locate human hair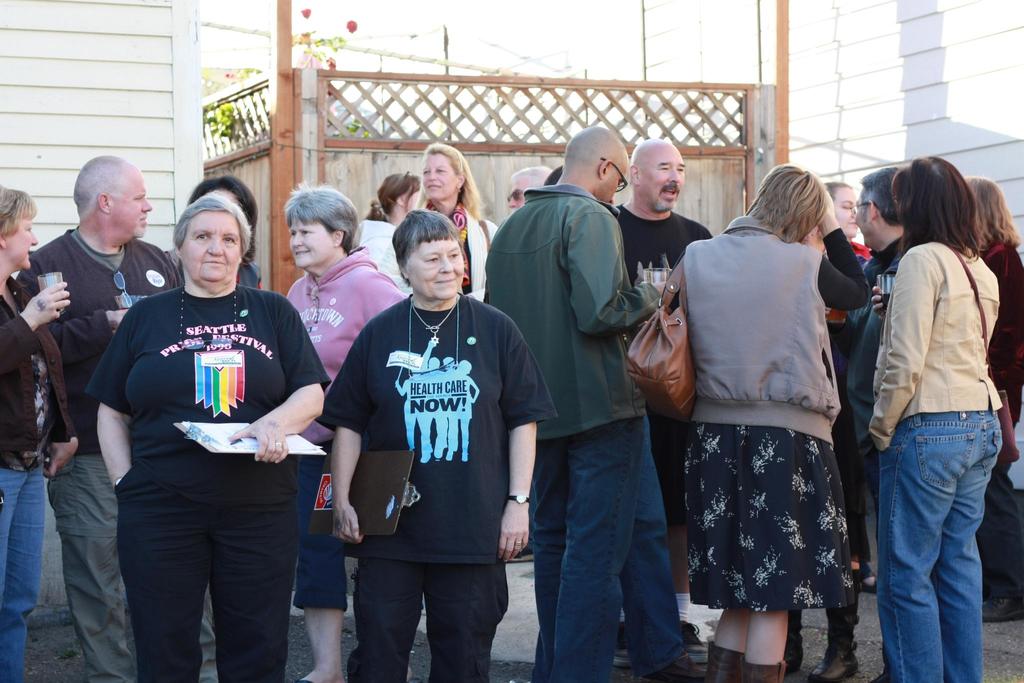
(361, 172, 422, 222)
